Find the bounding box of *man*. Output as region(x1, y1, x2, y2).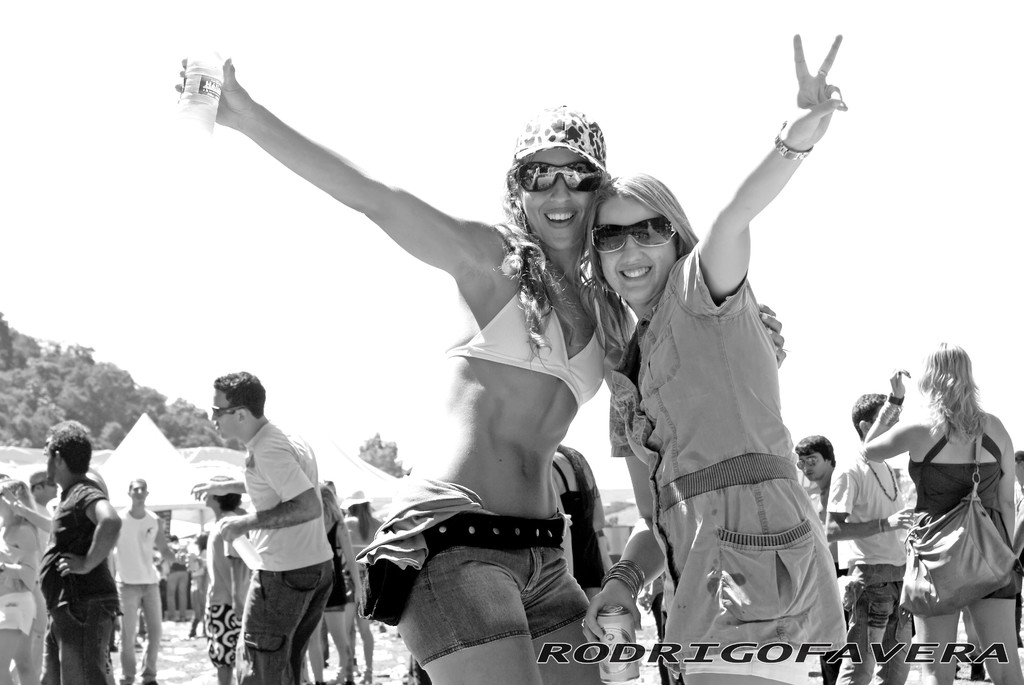
region(797, 431, 838, 524).
